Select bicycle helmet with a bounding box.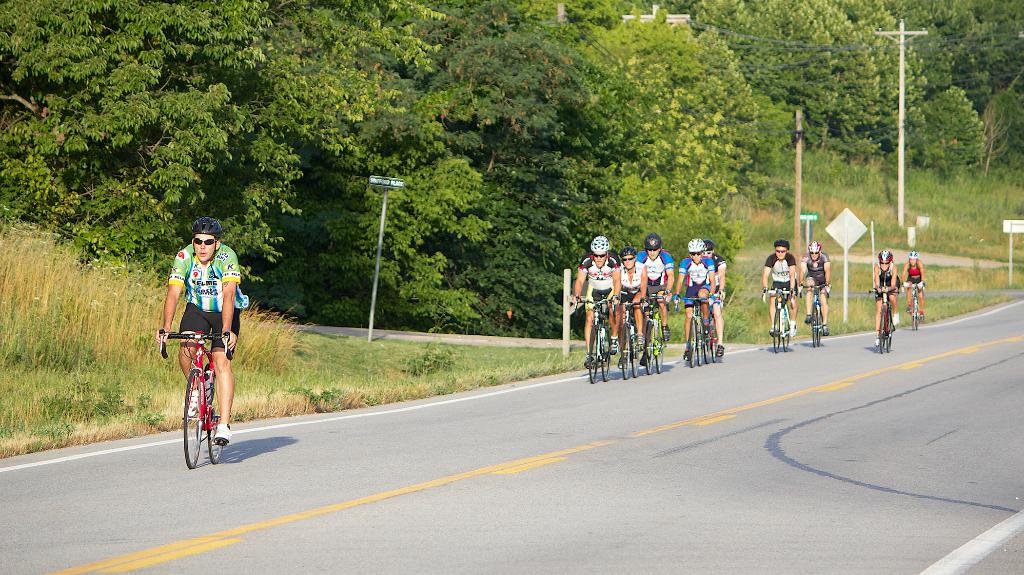
(875, 249, 895, 264).
